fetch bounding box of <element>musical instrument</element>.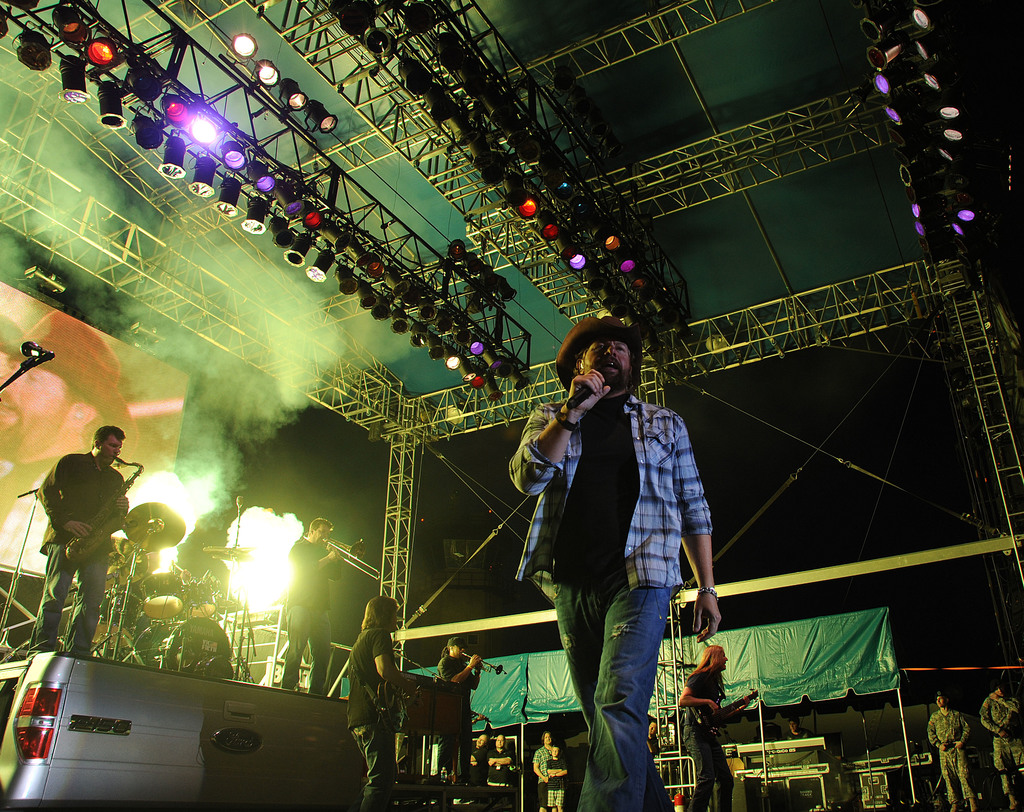
Bbox: box=[92, 583, 140, 650].
